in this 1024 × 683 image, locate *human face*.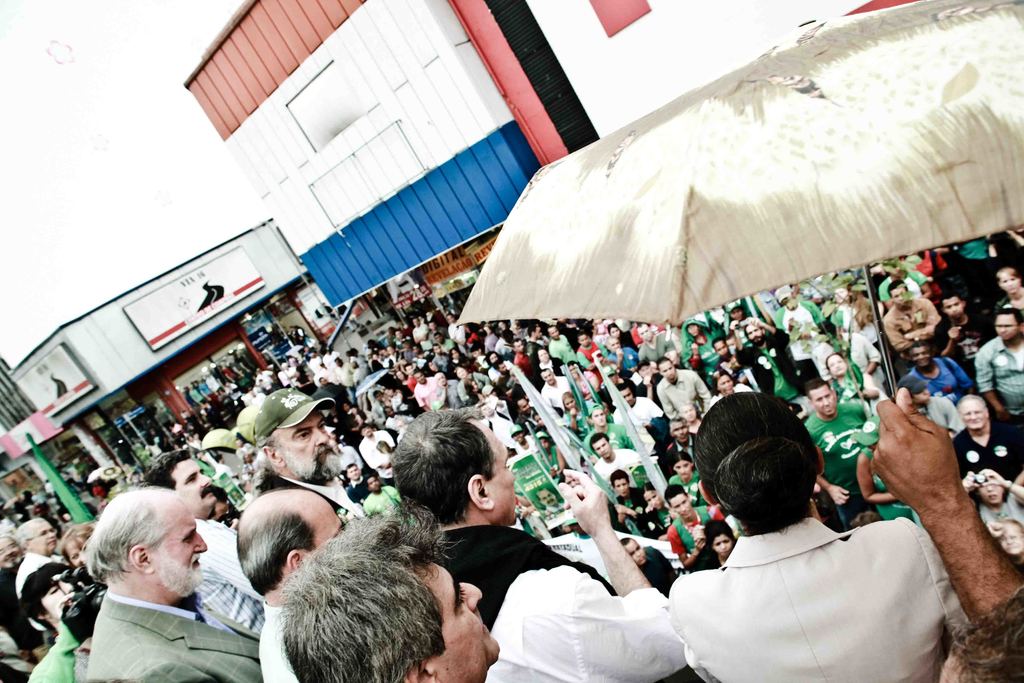
Bounding box: {"left": 349, "top": 467, "right": 364, "bottom": 479}.
